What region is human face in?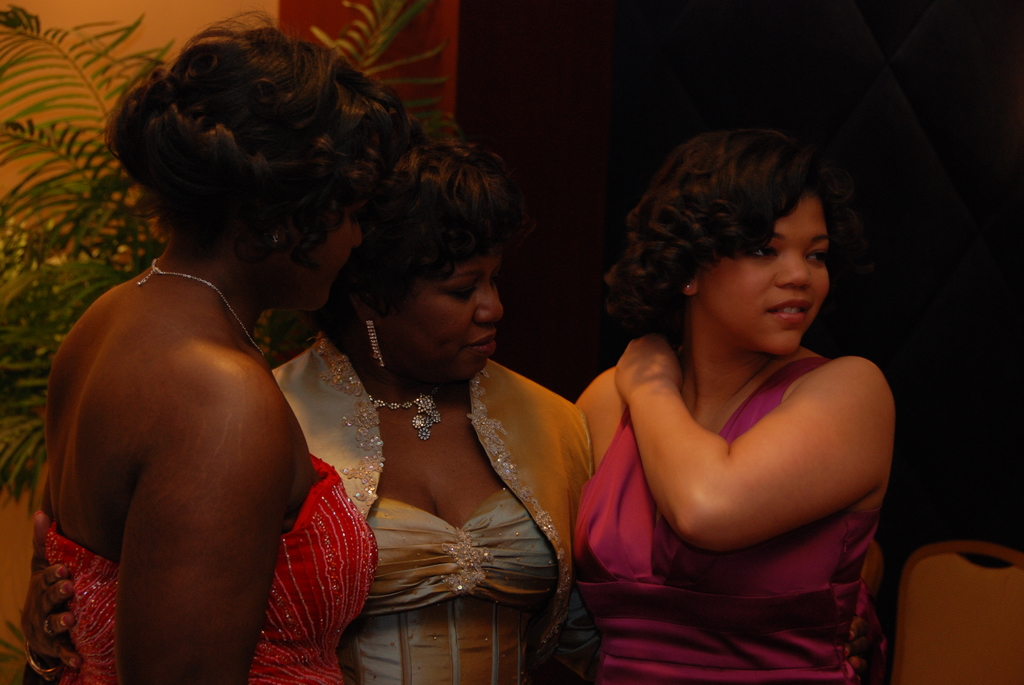
select_region(291, 197, 360, 306).
